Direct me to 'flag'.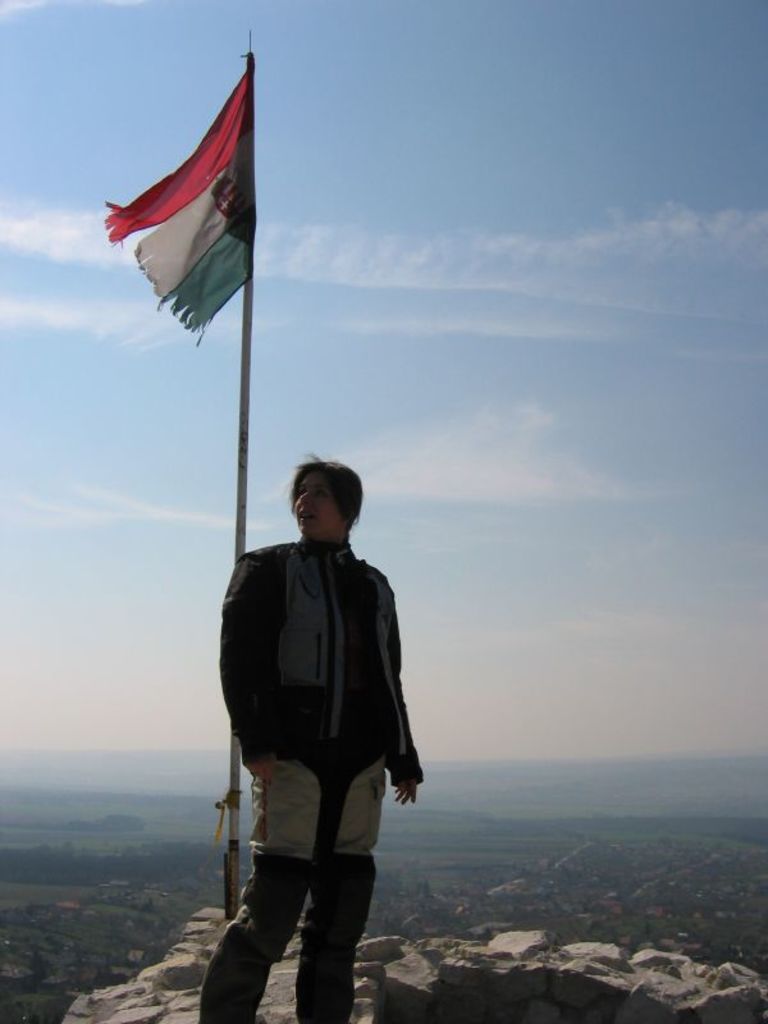
Direction: [105,29,268,352].
